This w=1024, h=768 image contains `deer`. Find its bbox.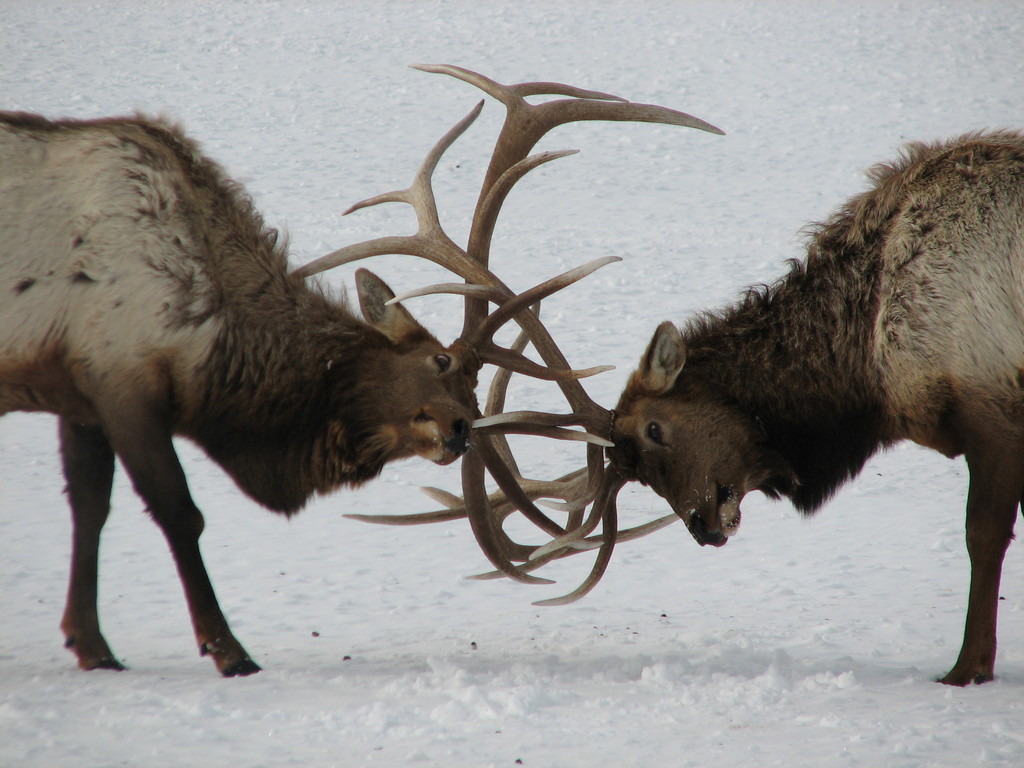
(292,100,1023,679).
